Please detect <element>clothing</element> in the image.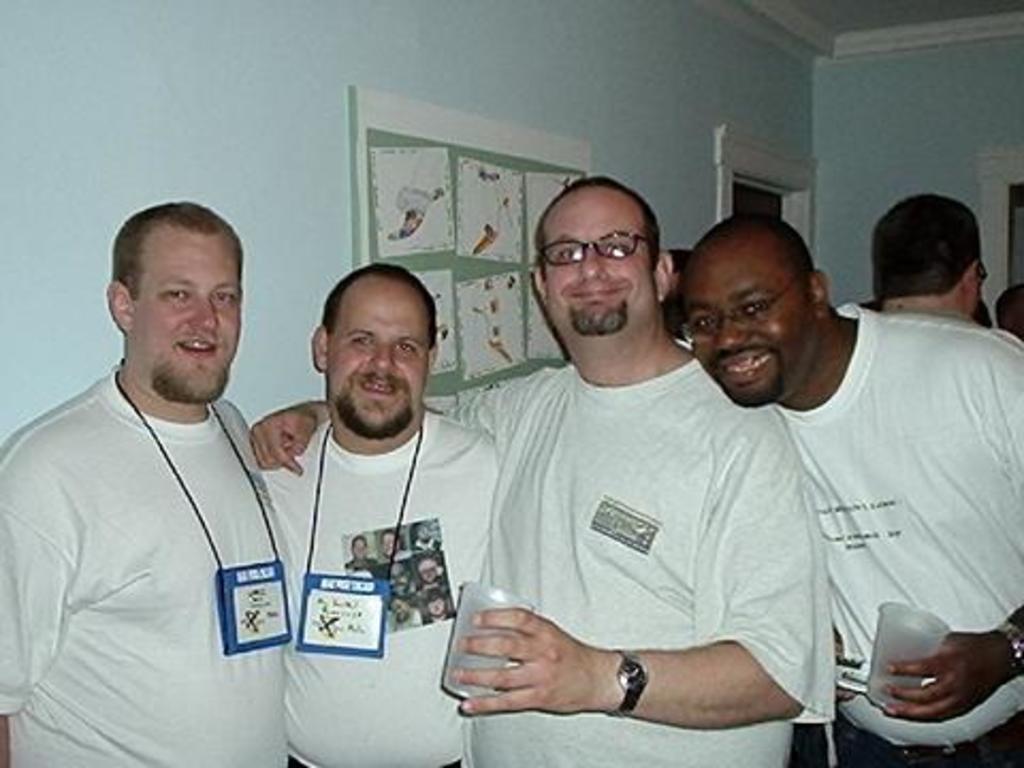
BBox(781, 303, 1022, 766).
